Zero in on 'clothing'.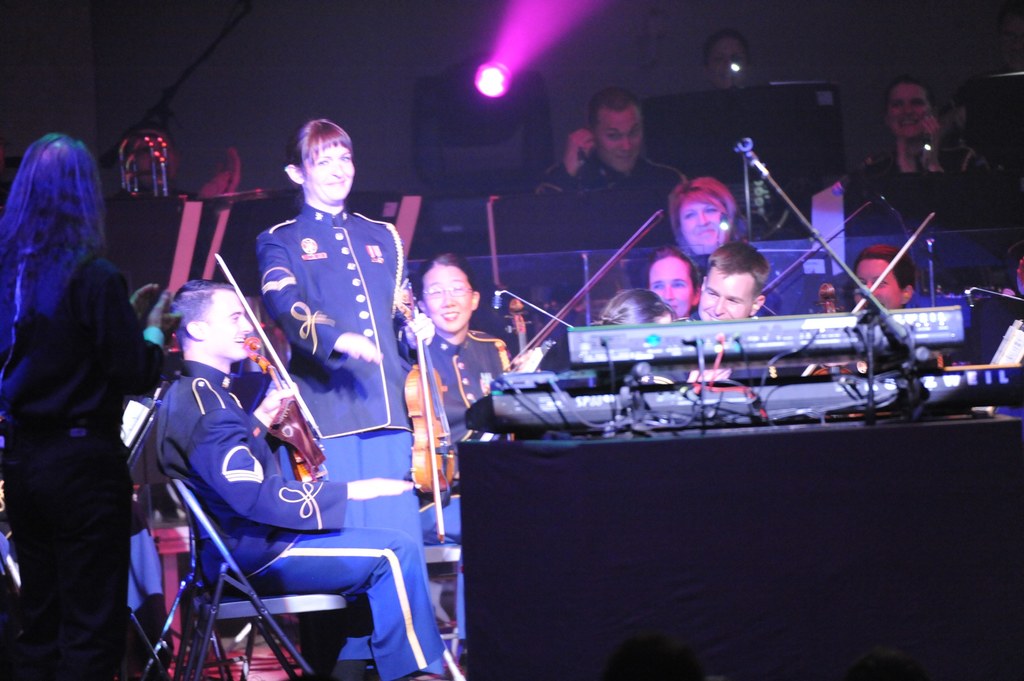
Zeroed in: (x1=149, y1=358, x2=448, y2=680).
